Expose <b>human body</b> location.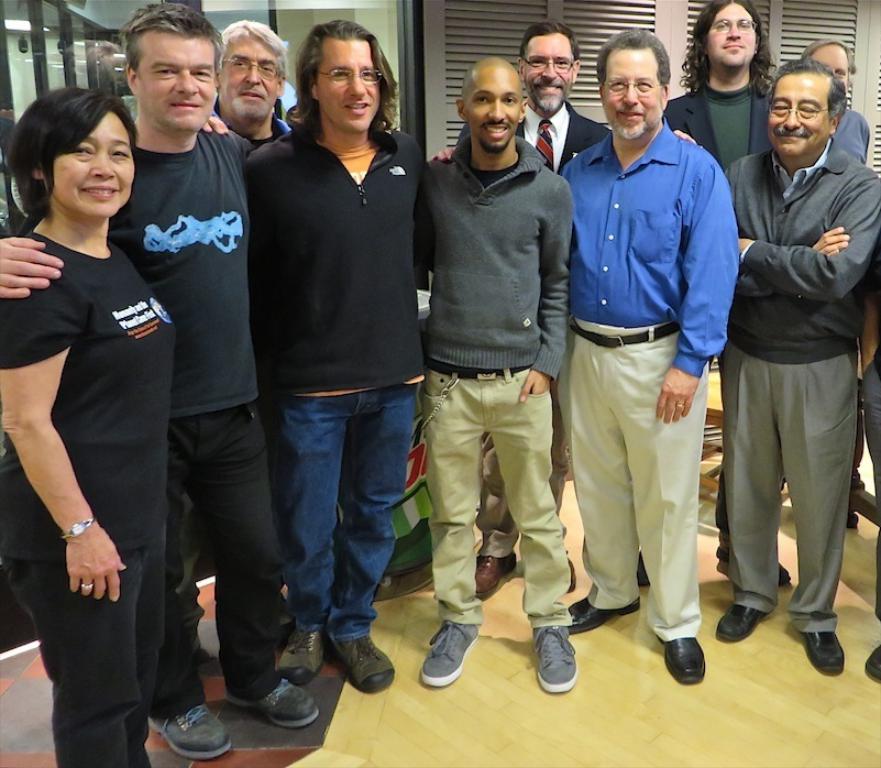
Exposed at (left=414, top=132, right=582, bottom=691).
